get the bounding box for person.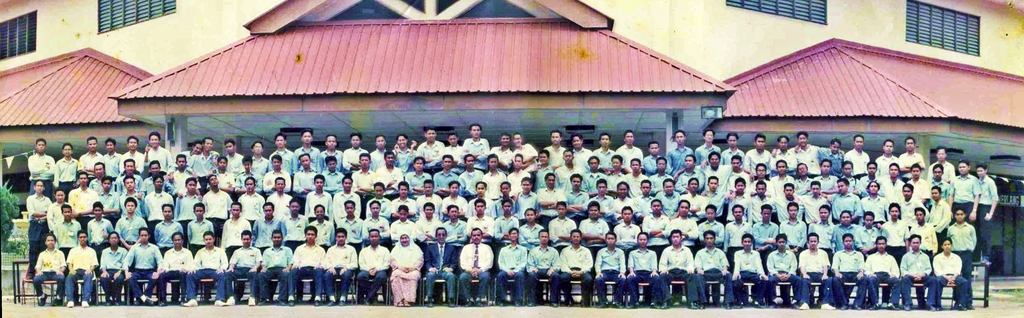
region(521, 211, 543, 253).
